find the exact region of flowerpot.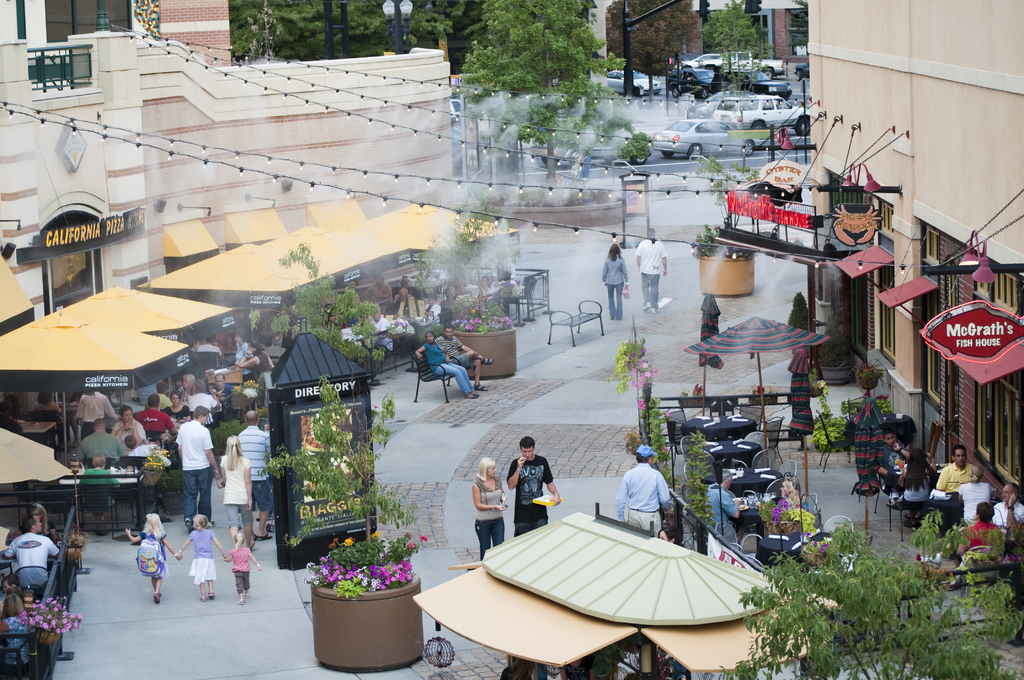
Exact region: [left=230, top=394, right=253, bottom=413].
